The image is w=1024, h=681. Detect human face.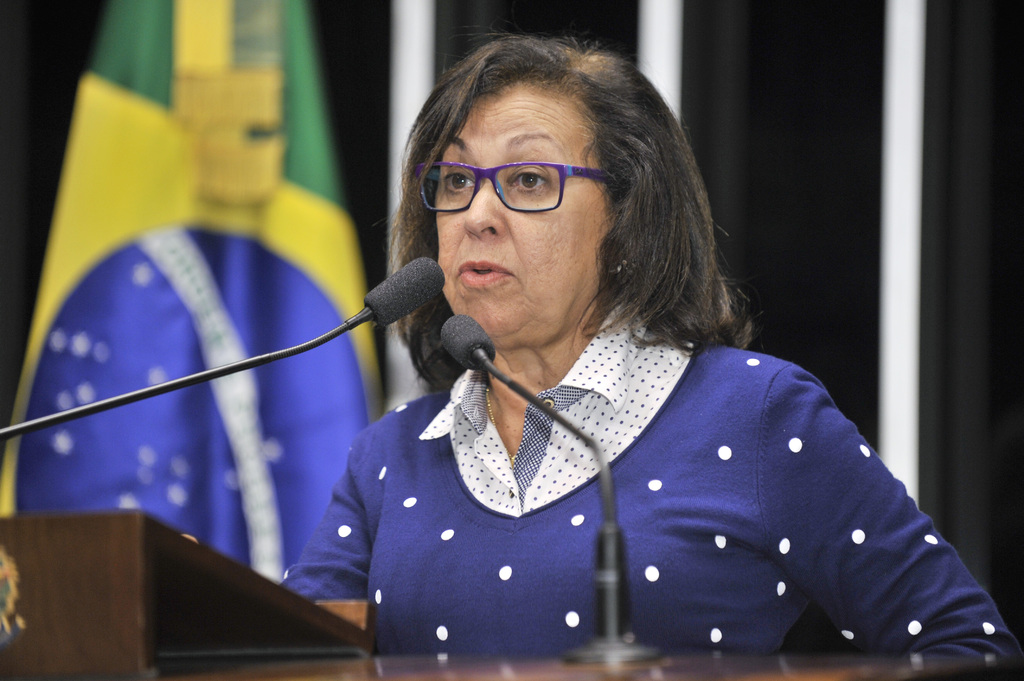
Detection: <bbox>436, 77, 606, 342</bbox>.
